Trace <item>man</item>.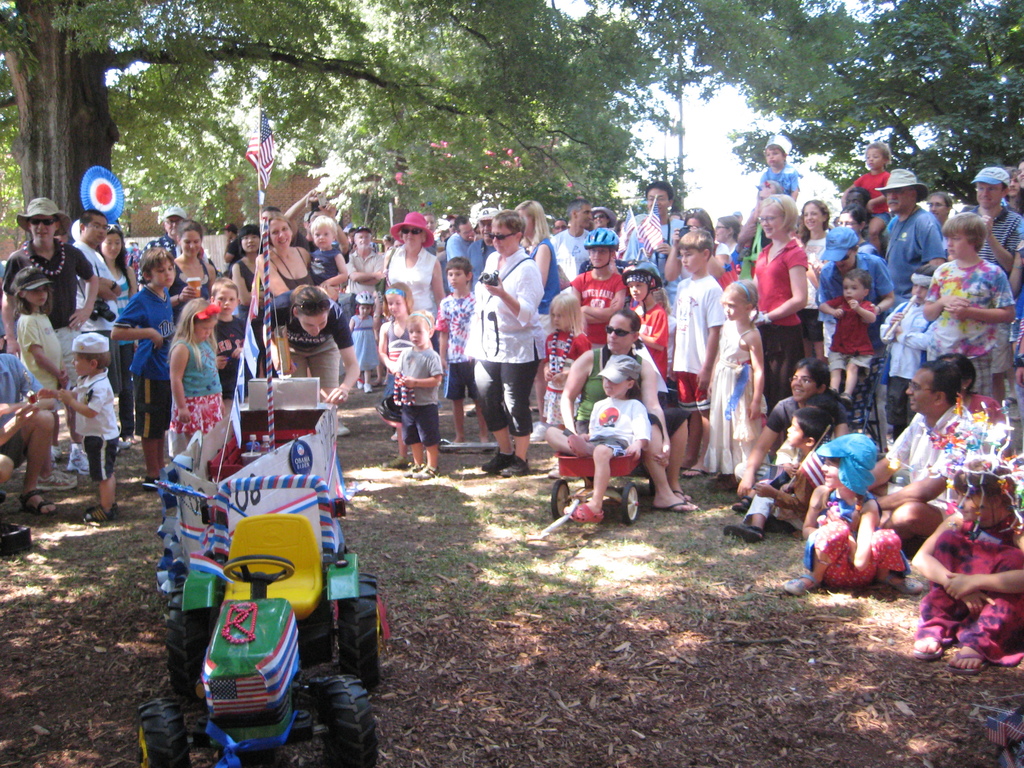
Traced to left=71, top=207, right=121, bottom=338.
